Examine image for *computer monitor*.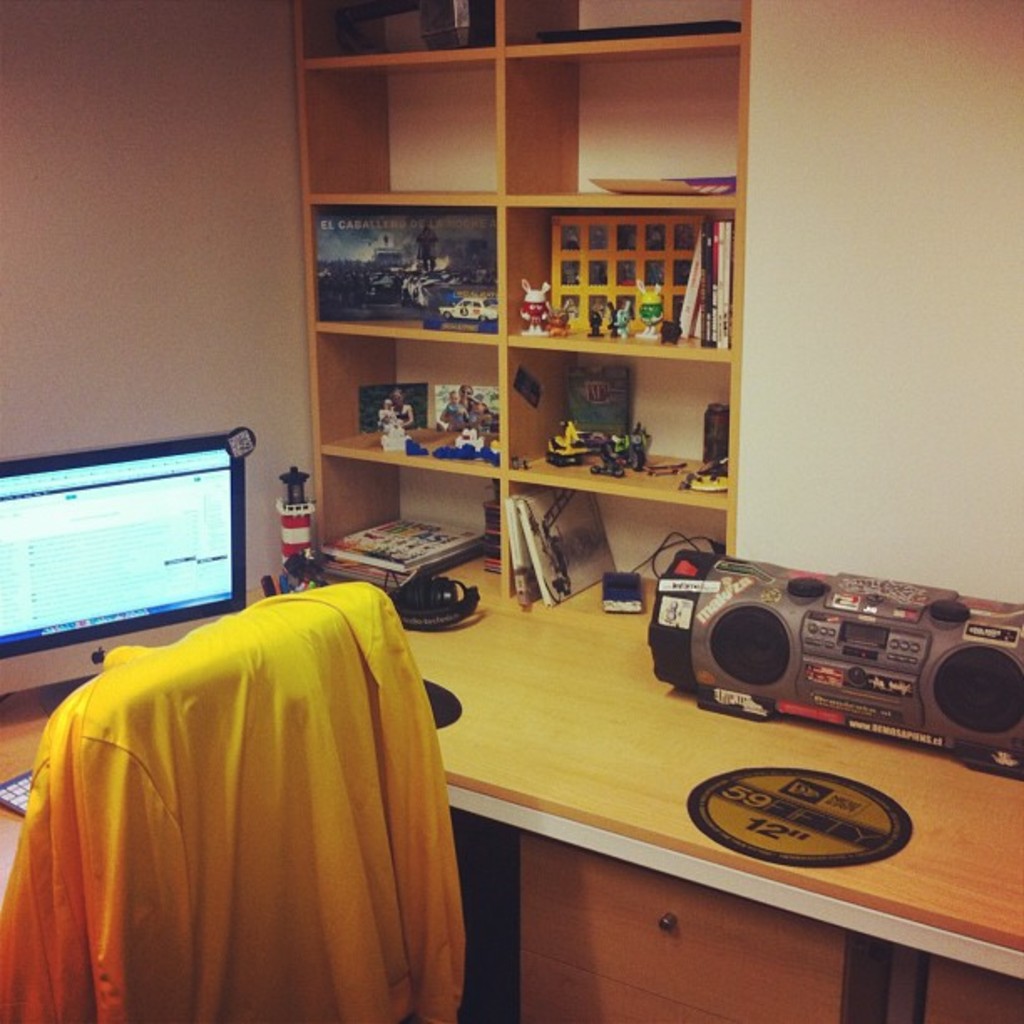
Examination result: 0/428/256/694.
